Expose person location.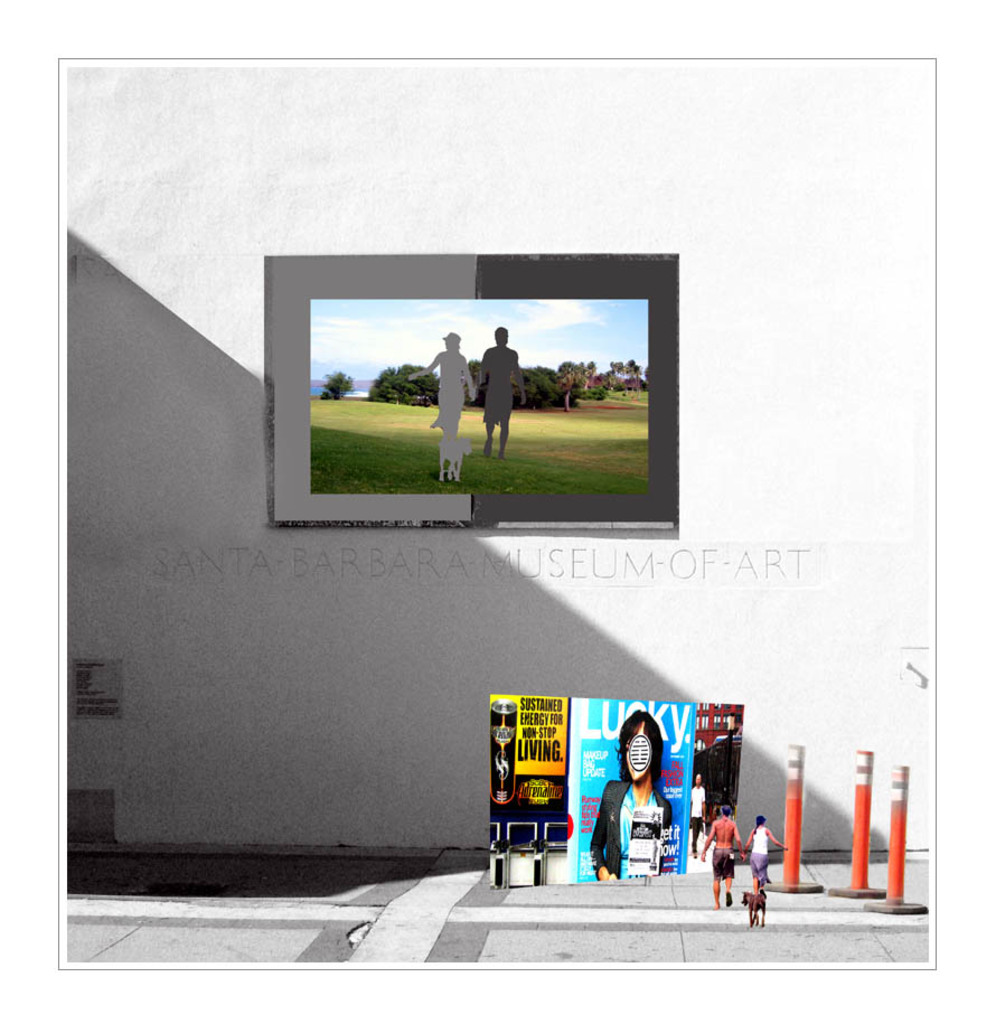
Exposed at [x1=746, y1=811, x2=787, y2=895].
